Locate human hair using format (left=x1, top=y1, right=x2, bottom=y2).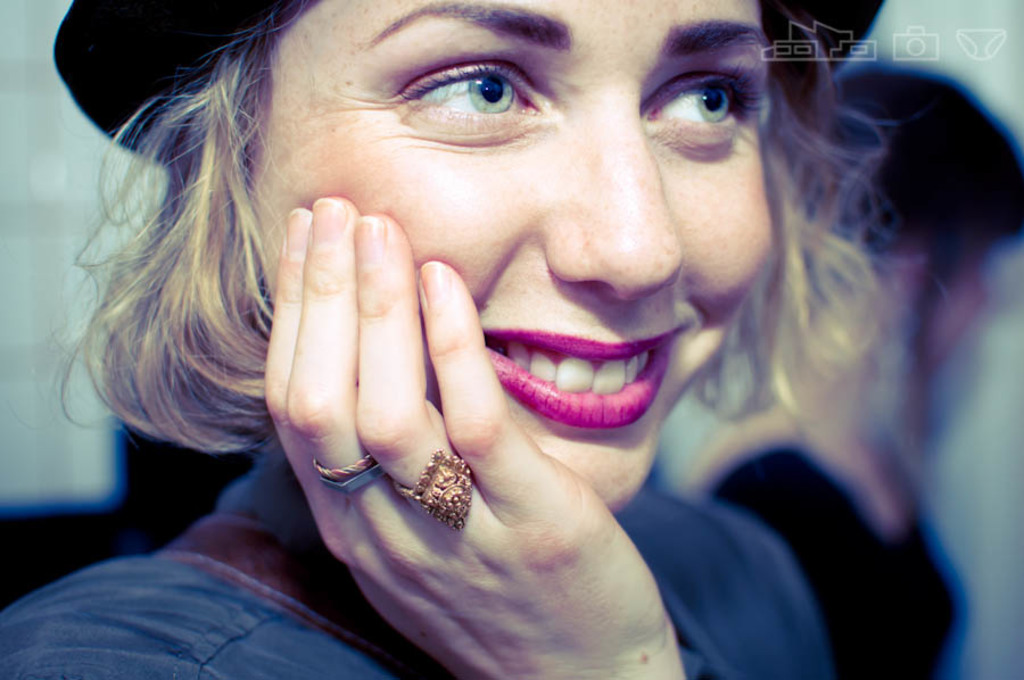
(left=86, top=0, right=990, bottom=592).
